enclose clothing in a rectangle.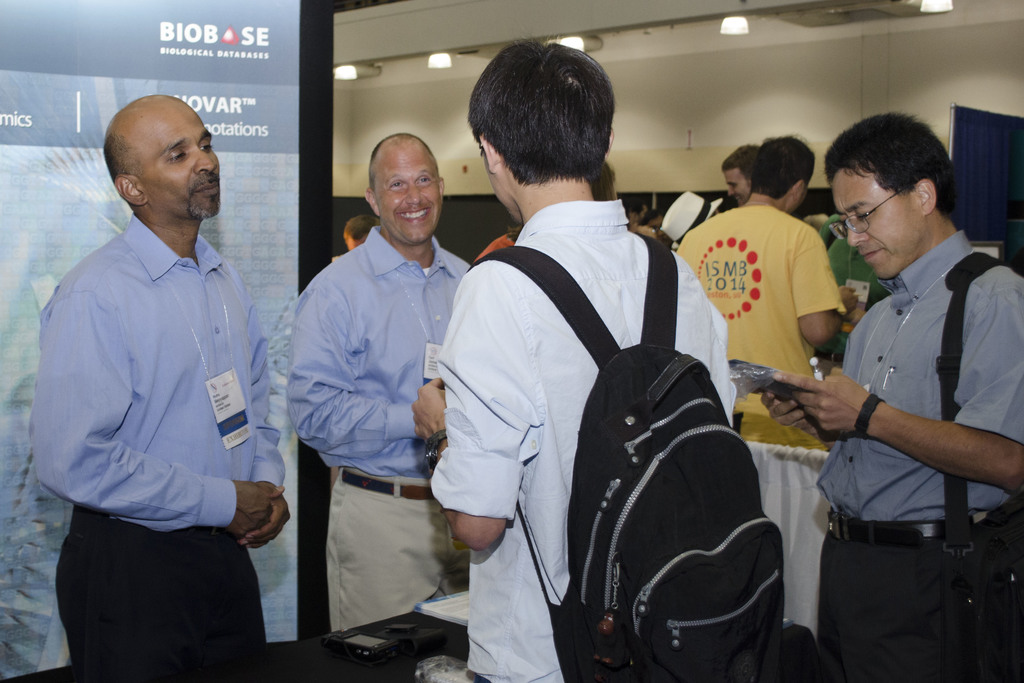
(674, 201, 833, 452).
